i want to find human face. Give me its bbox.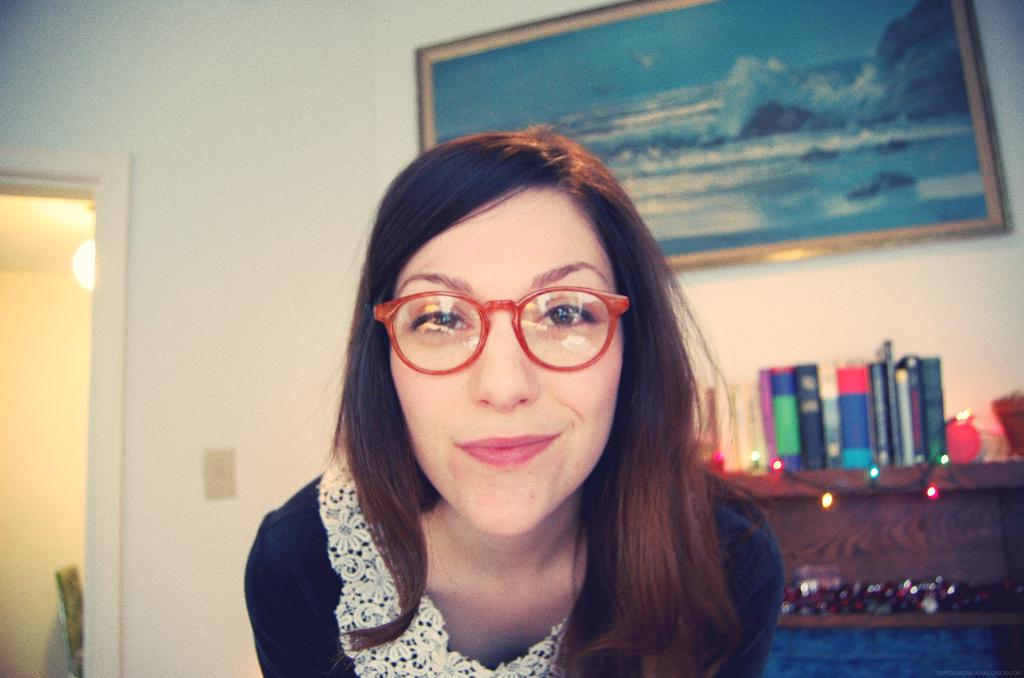
x1=390, y1=184, x2=626, y2=535.
